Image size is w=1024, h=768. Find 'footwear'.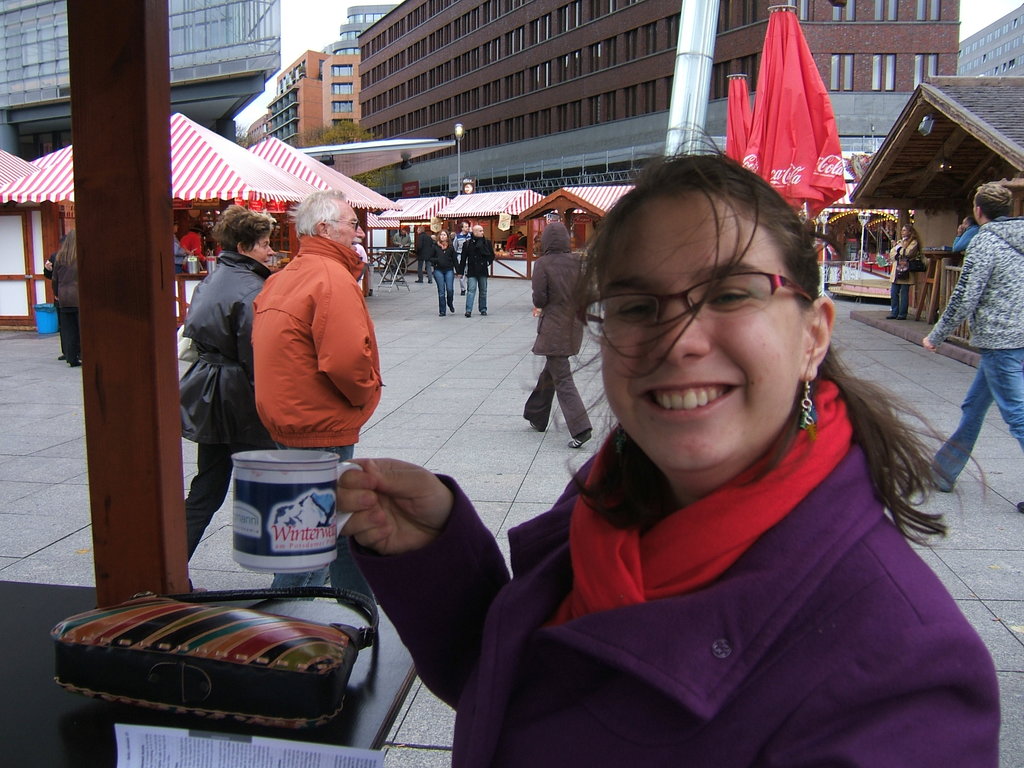
select_region(467, 305, 476, 317).
